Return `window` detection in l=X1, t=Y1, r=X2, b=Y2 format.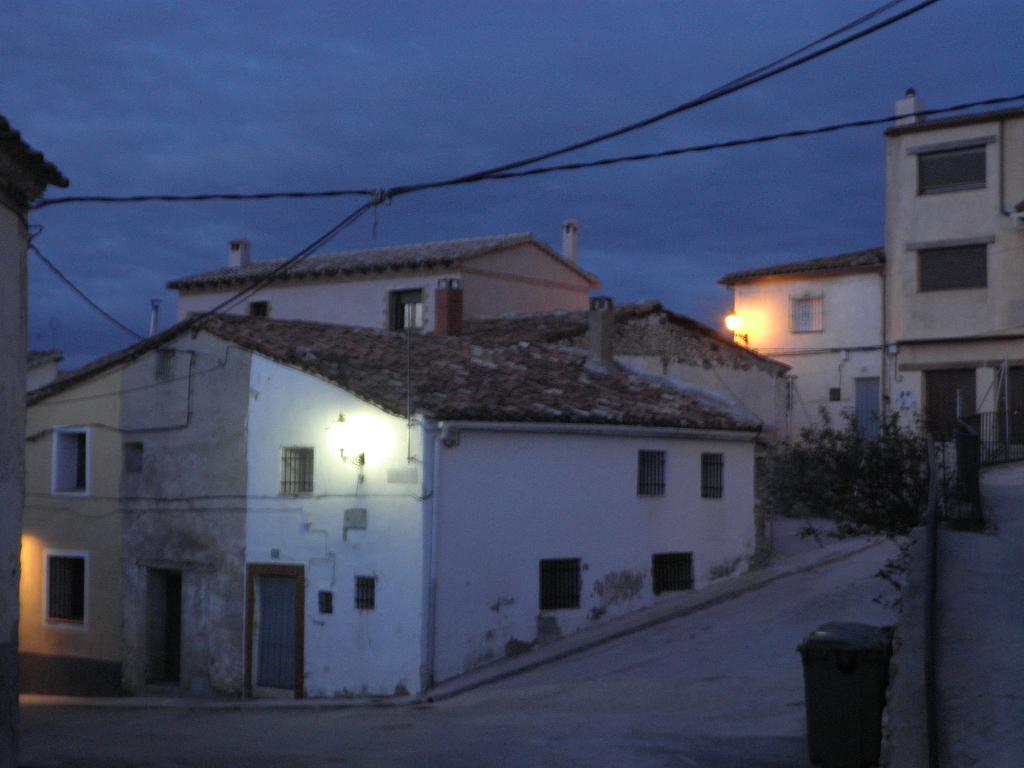
l=696, t=451, r=725, b=499.
